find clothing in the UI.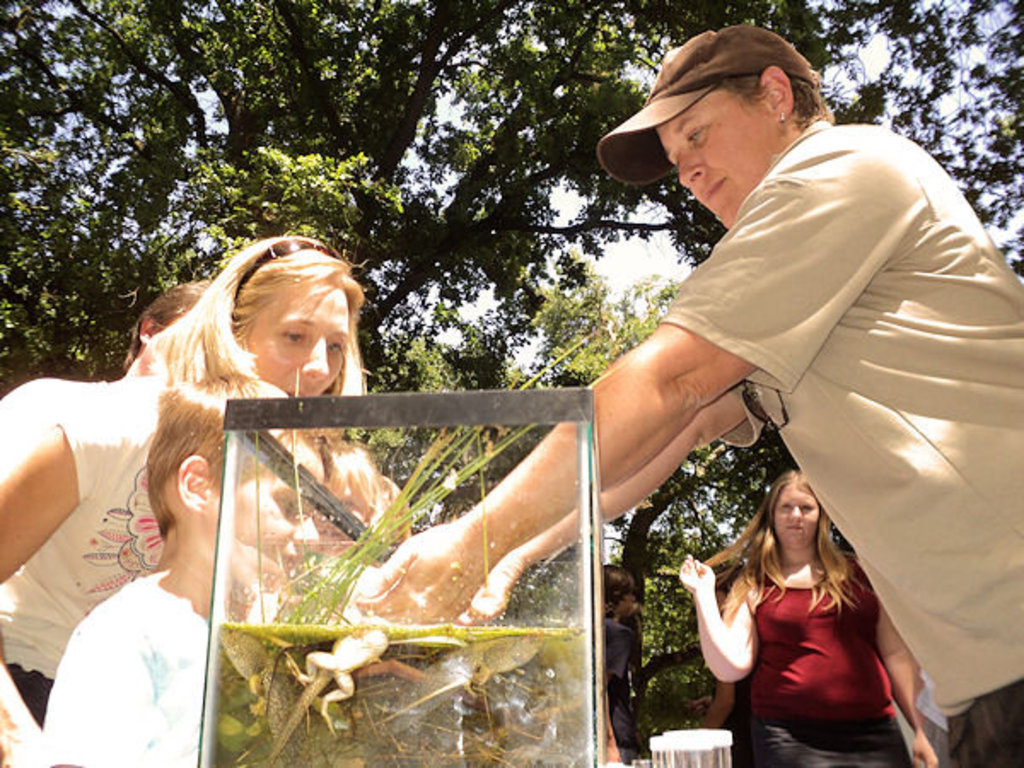
UI element at <box>526,618,638,766</box>.
